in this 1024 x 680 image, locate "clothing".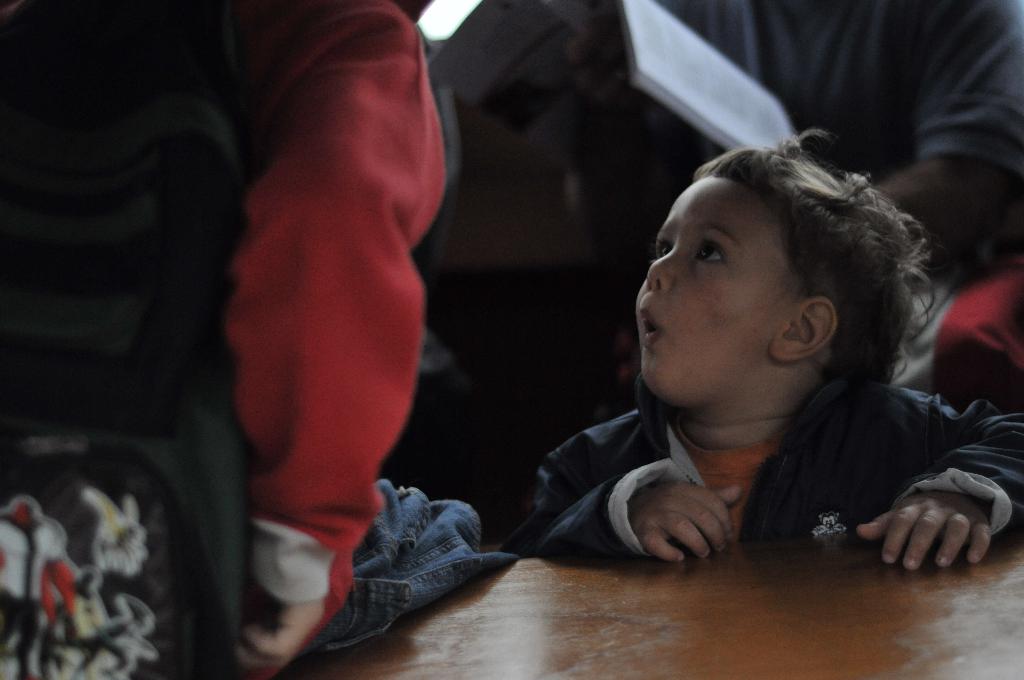
Bounding box: {"left": 192, "top": 0, "right": 446, "bottom": 585}.
